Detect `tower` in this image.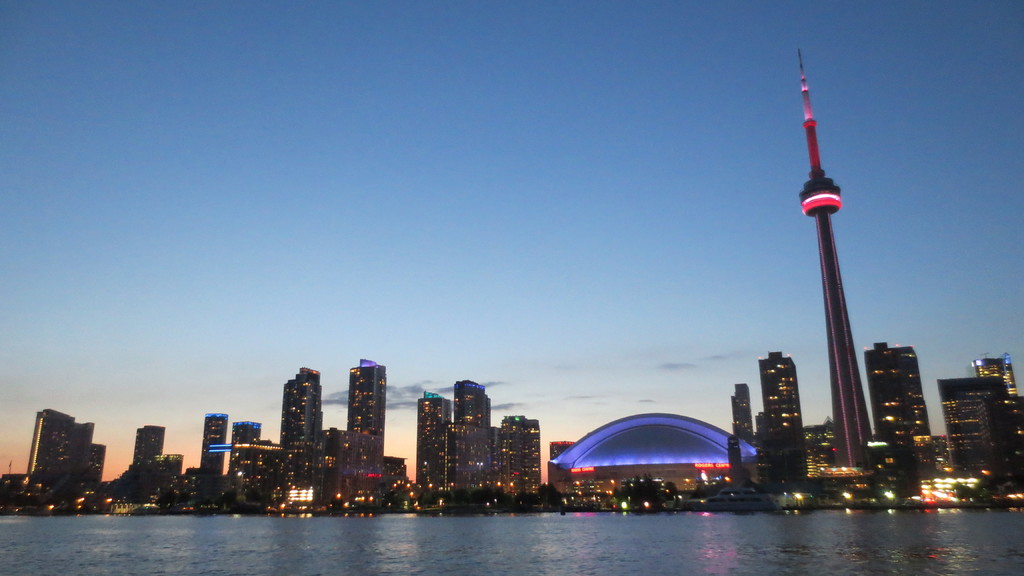
Detection: bbox(794, 47, 876, 479).
